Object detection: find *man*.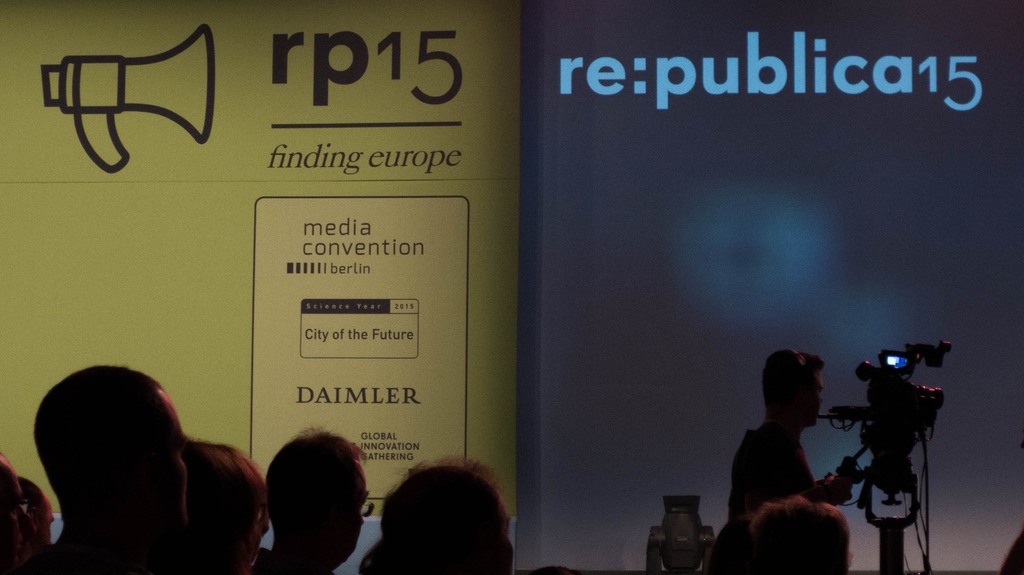
detection(724, 352, 856, 546).
